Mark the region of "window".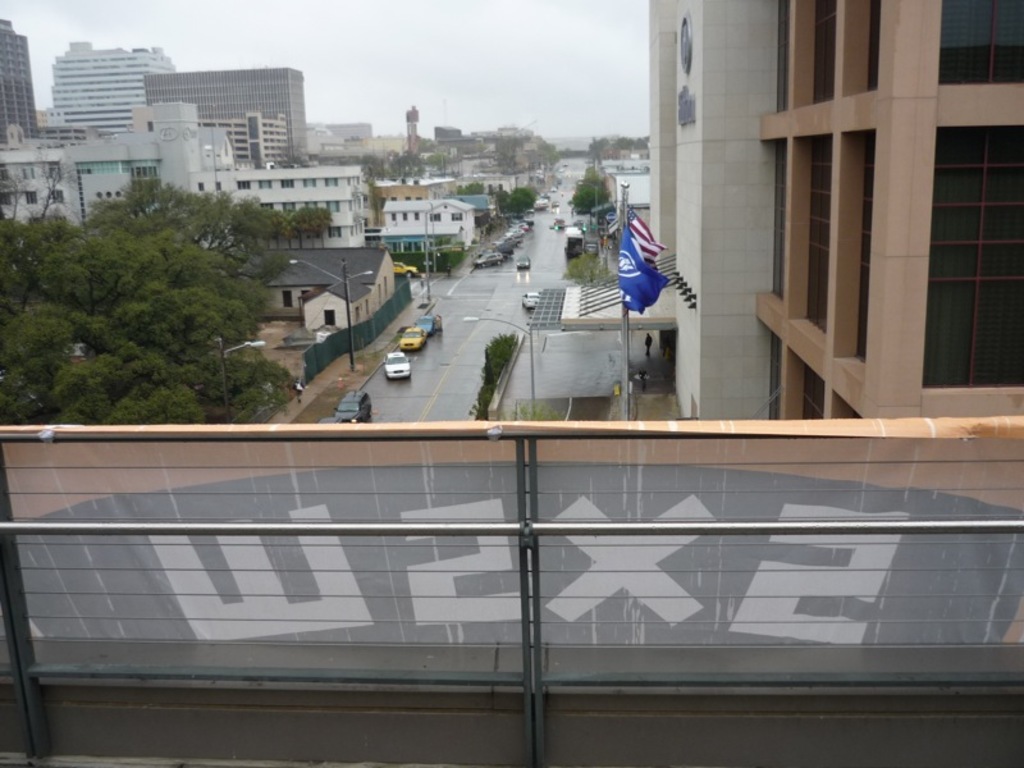
Region: 828/132/879/381.
